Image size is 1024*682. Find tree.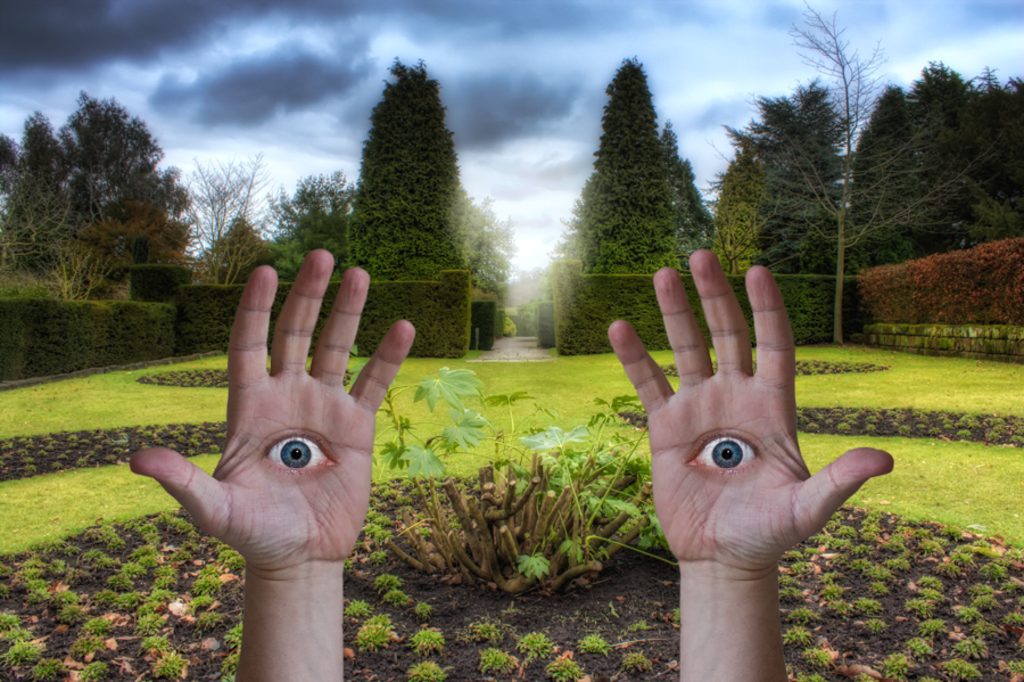
select_region(254, 176, 354, 284).
